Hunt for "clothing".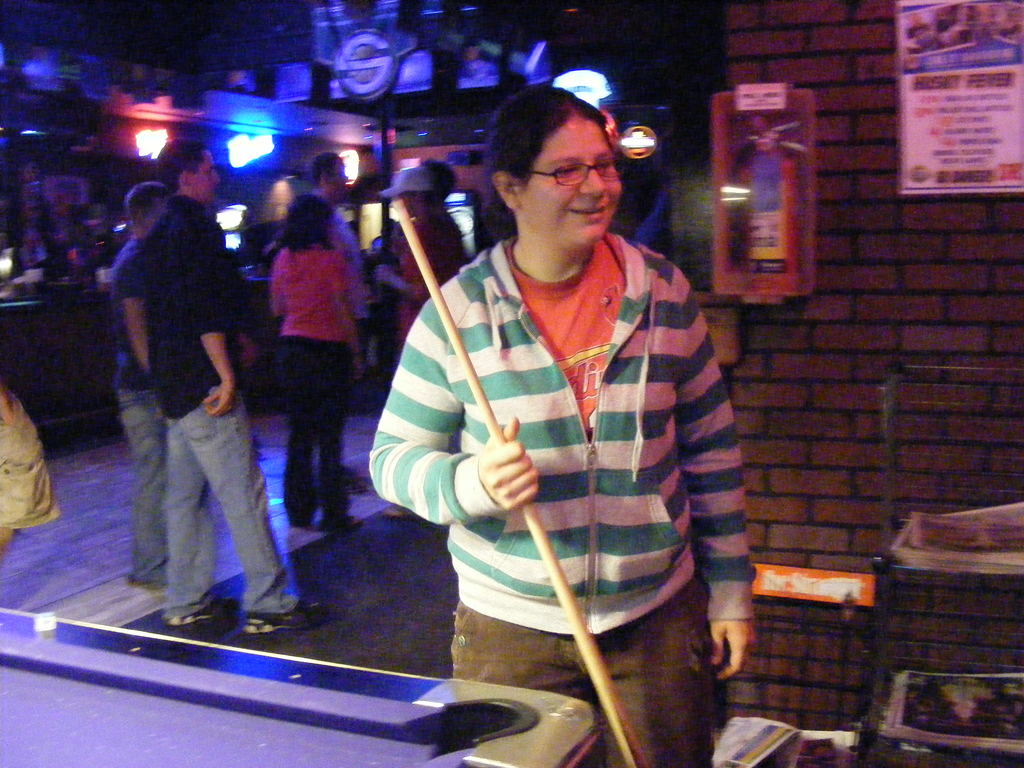
Hunted down at detection(318, 190, 375, 358).
